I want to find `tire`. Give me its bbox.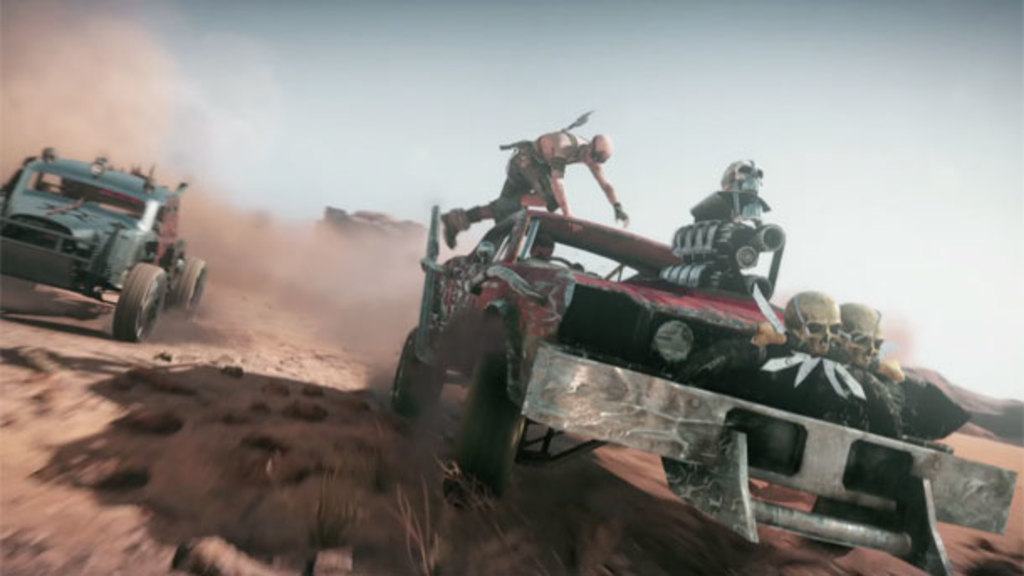
box(964, 558, 1022, 574).
